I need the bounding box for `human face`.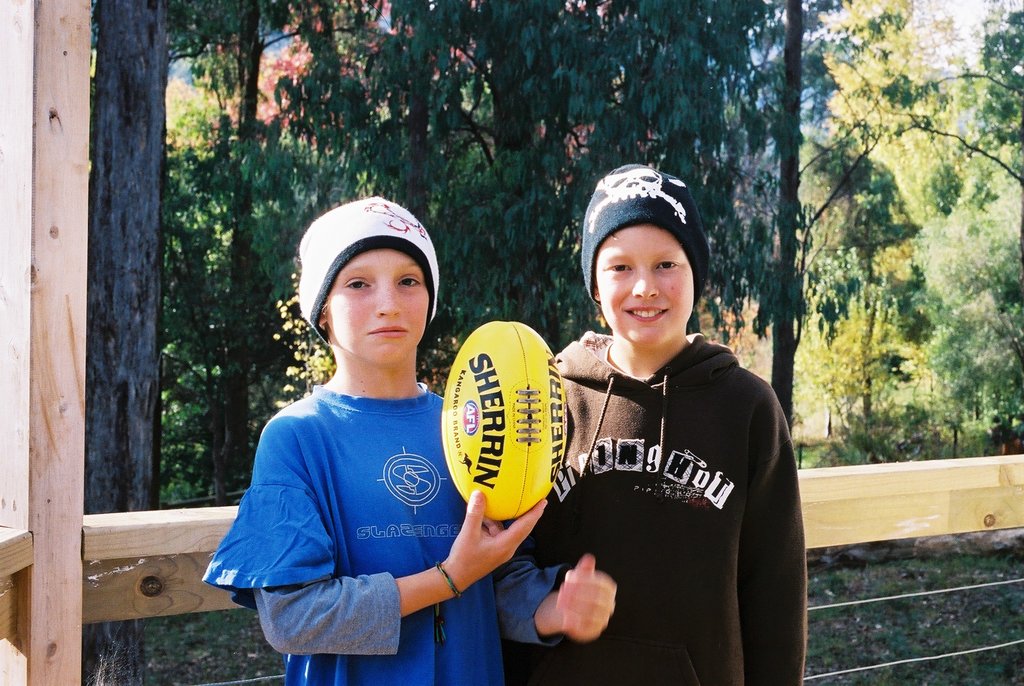
Here it is: 590, 222, 694, 354.
